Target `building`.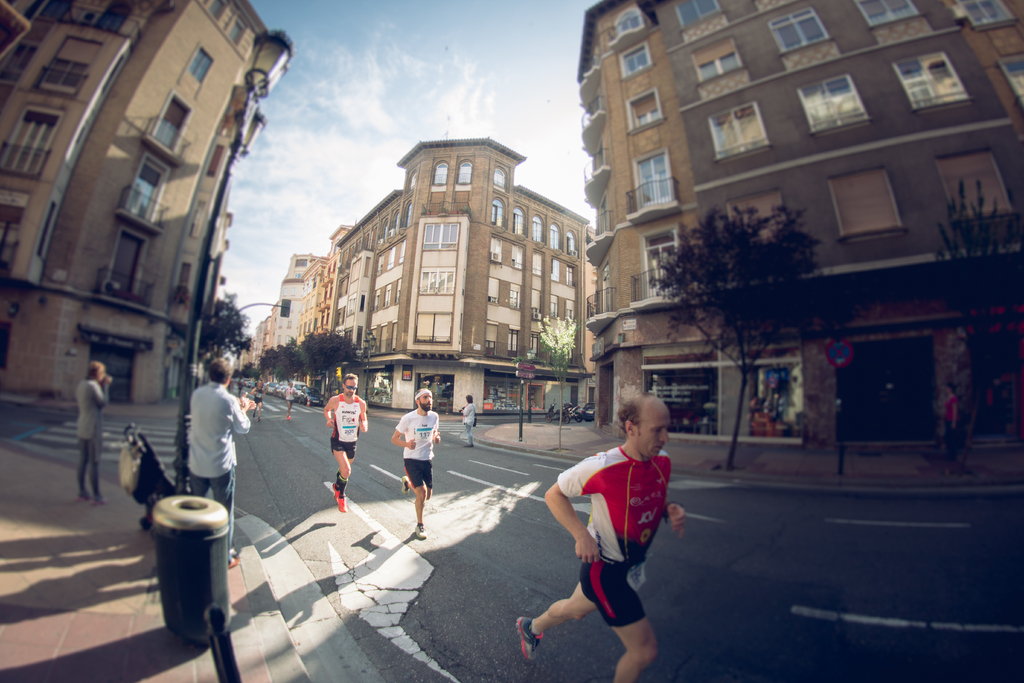
Target region: <region>0, 0, 296, 401</region>.
